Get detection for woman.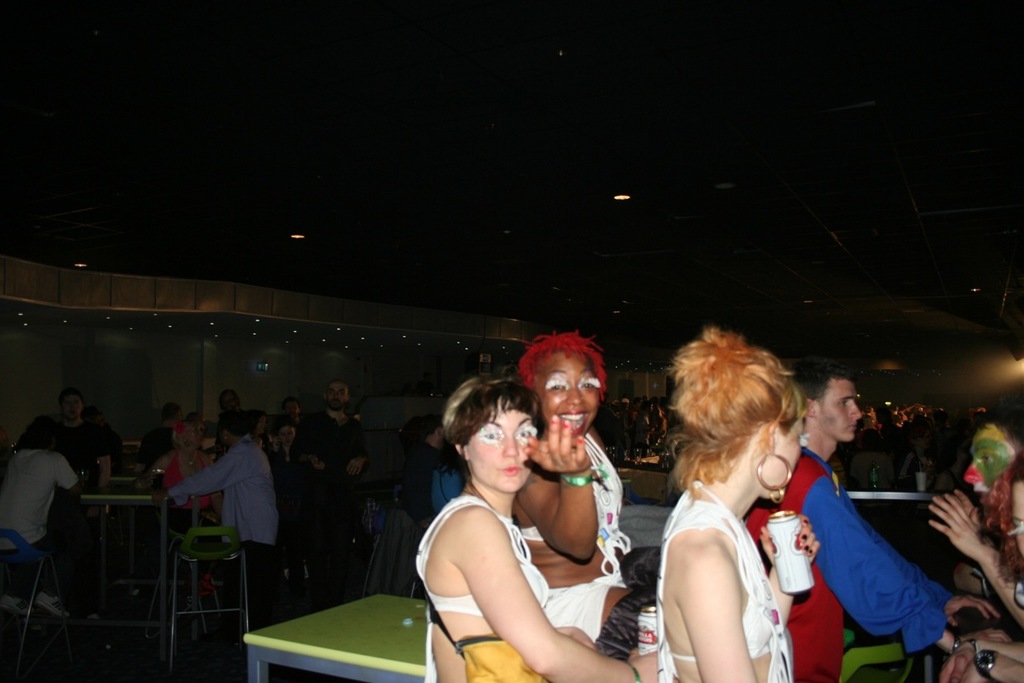
Detection: locate(2, 416, 87, 616).
